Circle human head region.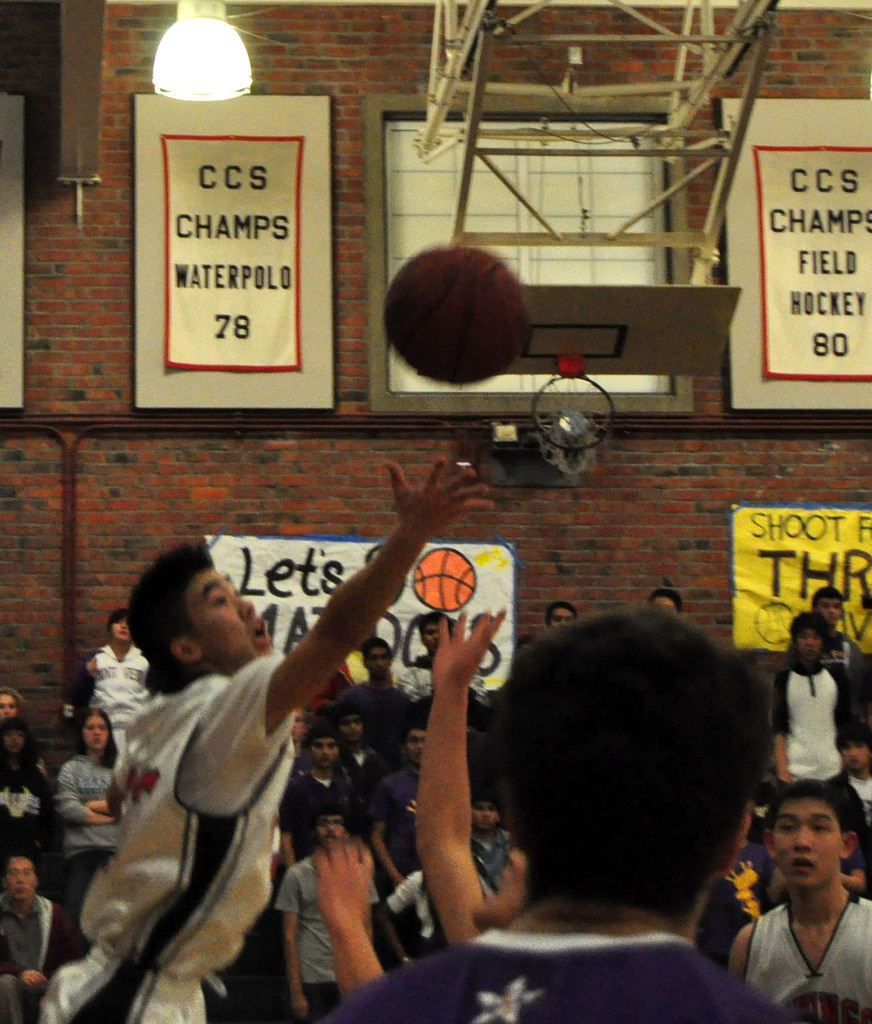
Region: bbox=(414, 611, 453, 650).
